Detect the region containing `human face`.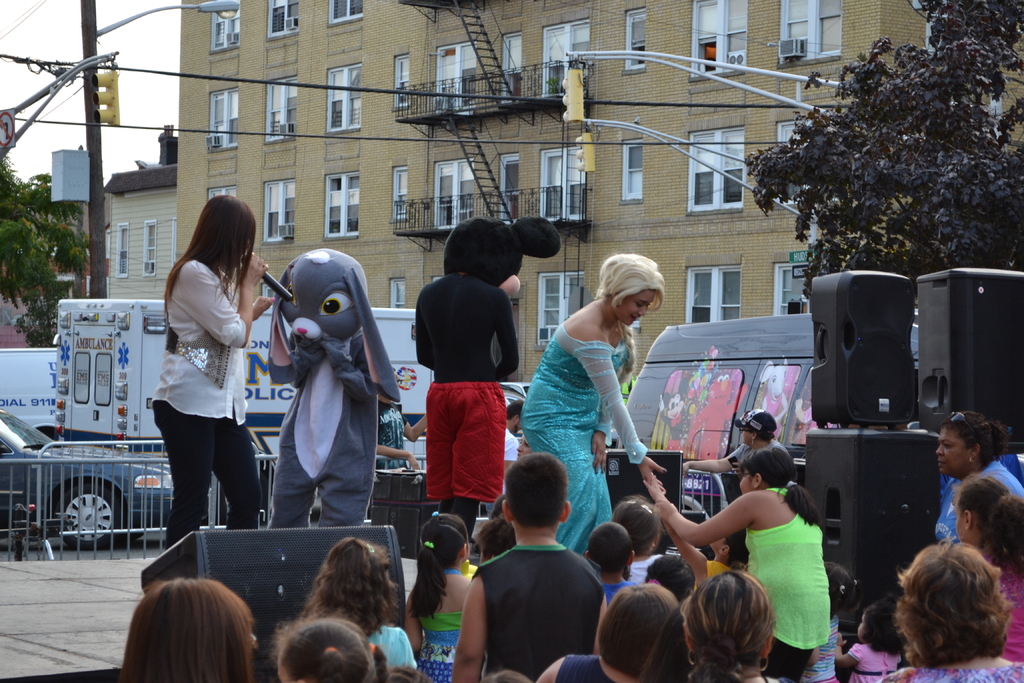
bbox=[516, 436, 531, 459].
